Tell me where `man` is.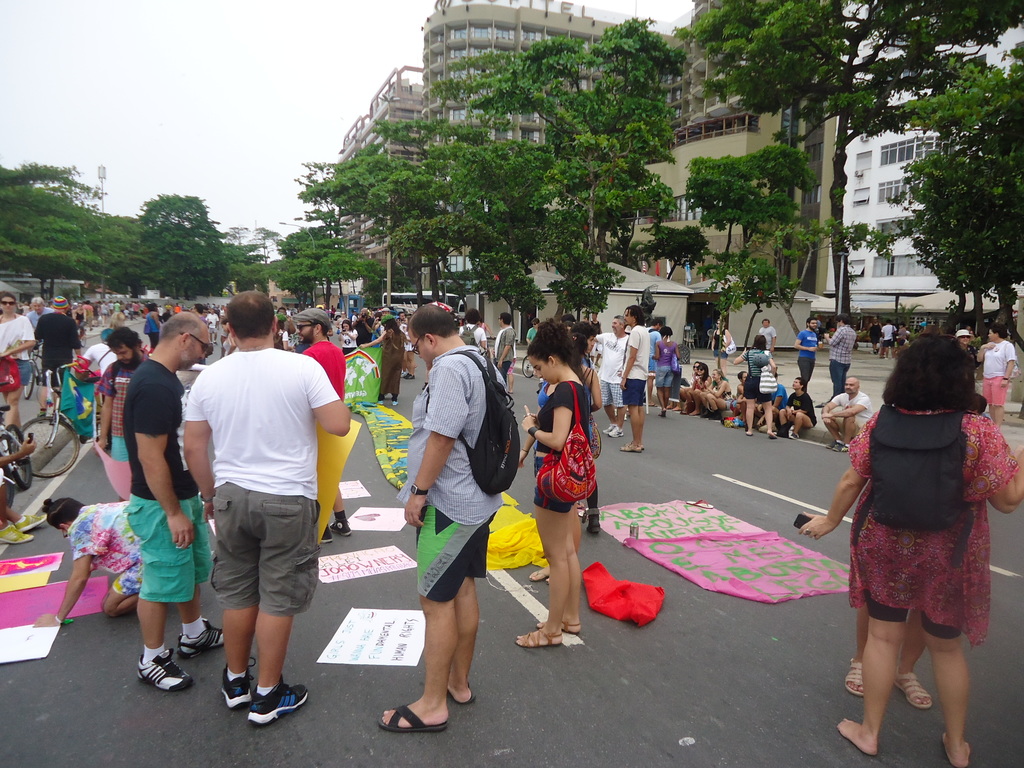
`man` is at (x1=614, y1=301, x2=650, y2=452).
